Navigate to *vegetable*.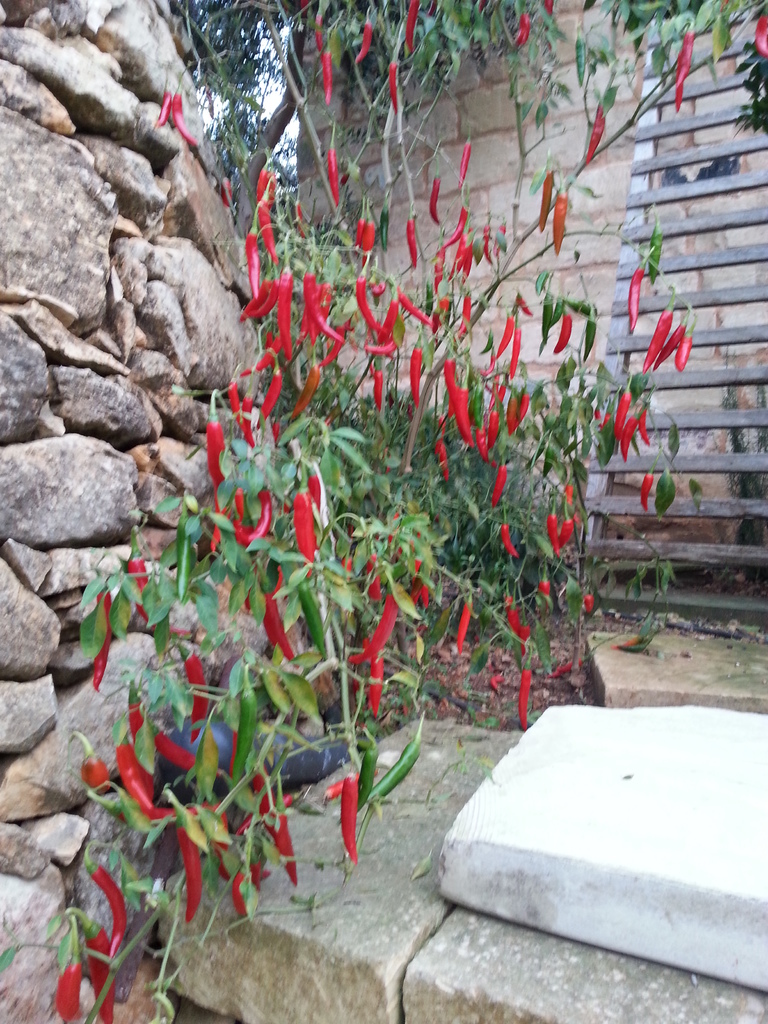
Navigation target: (x1=356, y1=20, x2=374, y2=61).
